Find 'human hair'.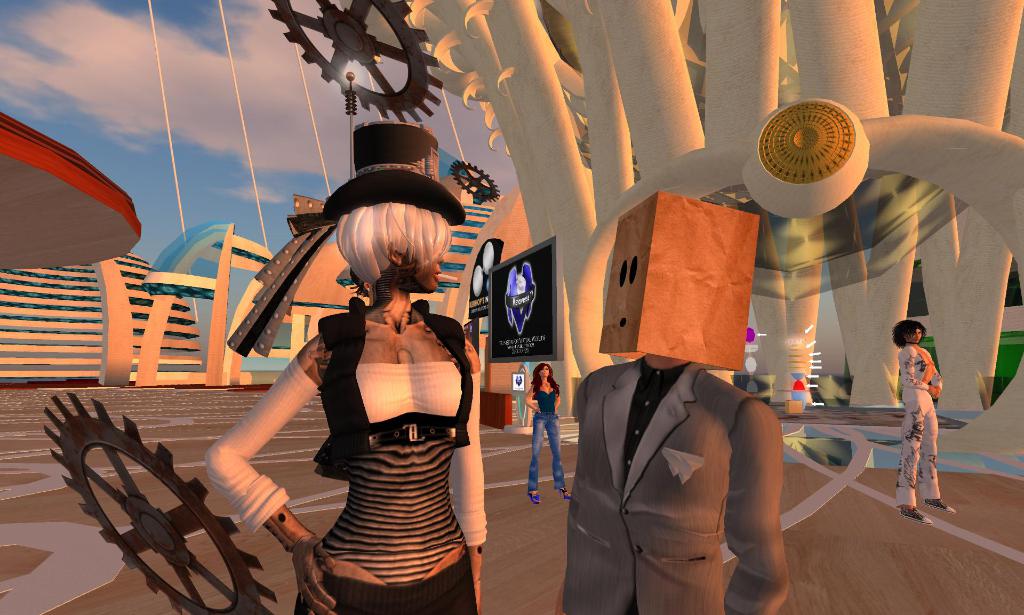
<box>532,361,561,395</box>.
